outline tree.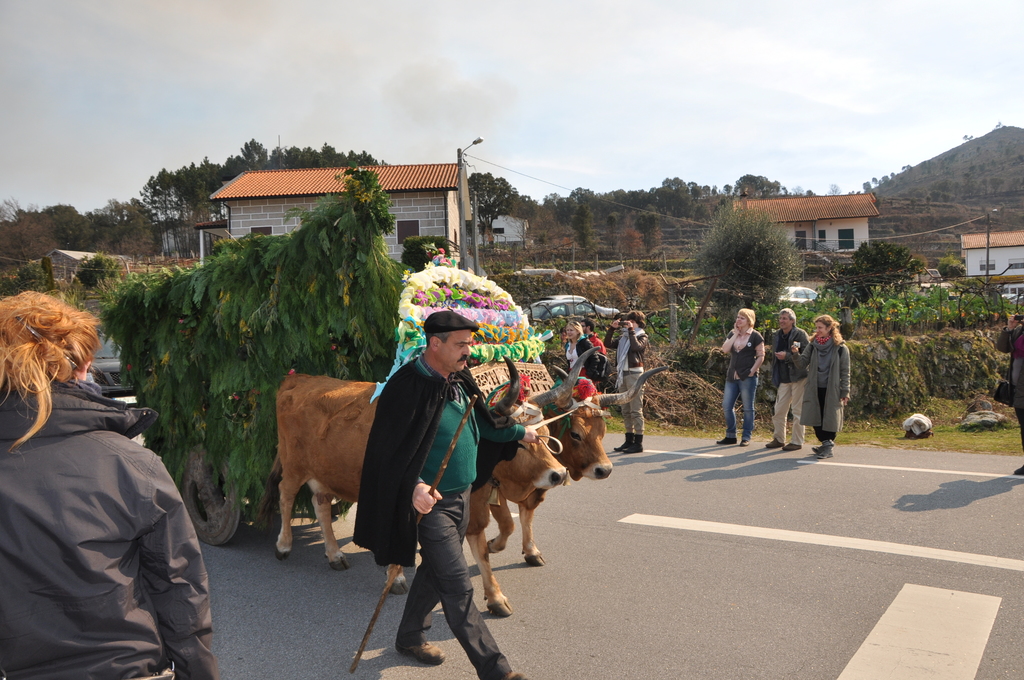
Outline: [850, 240, 924, 298].
